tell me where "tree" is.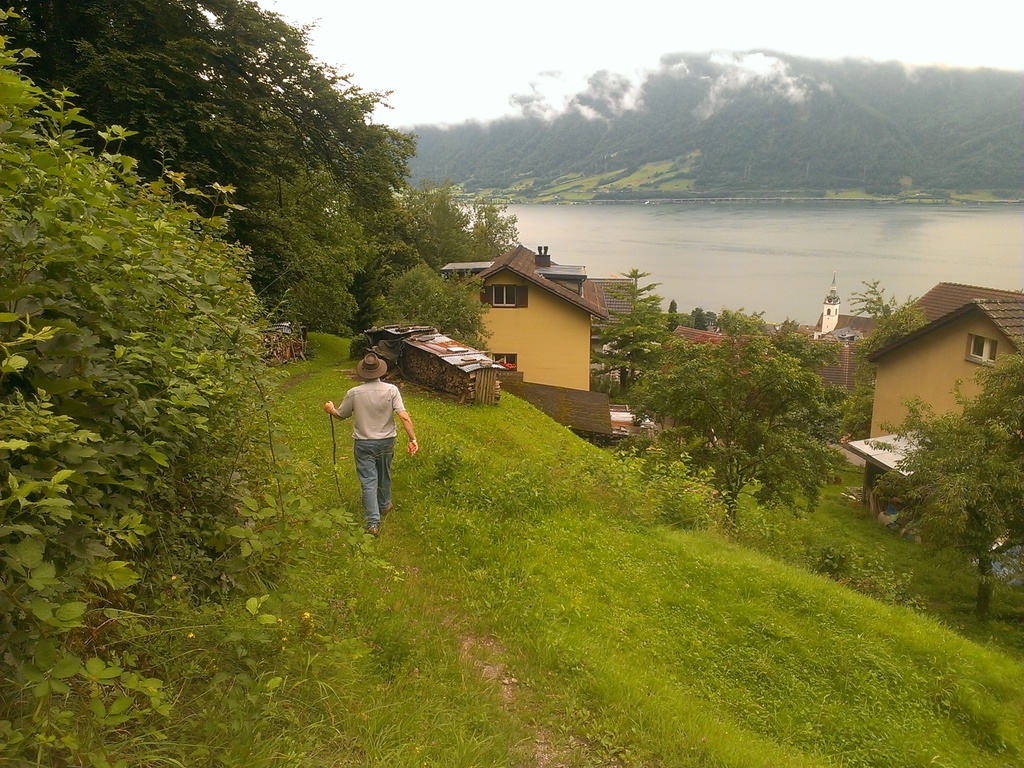
"tree" is at (left=587, top=262, right=681, bottom=398).
